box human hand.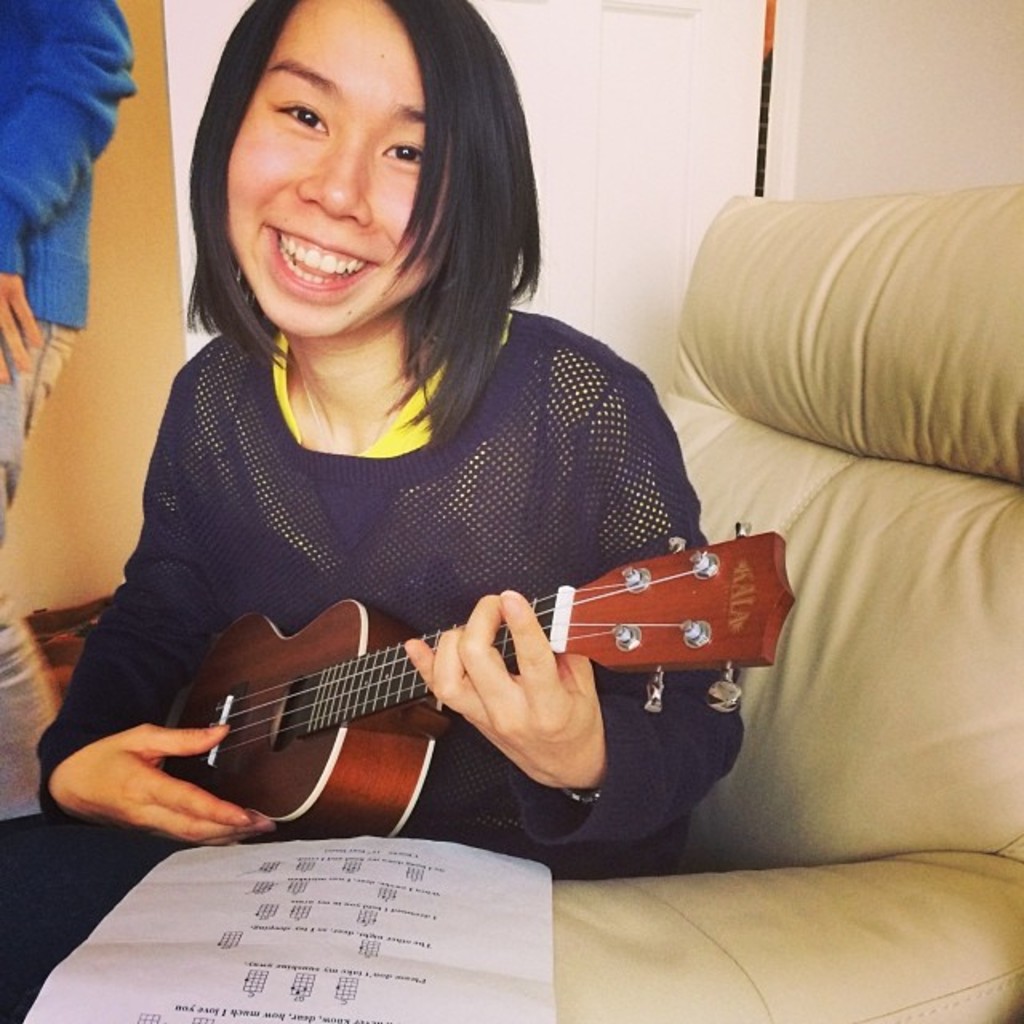
(x1=387, y1=562, x2=619, y2=800).
